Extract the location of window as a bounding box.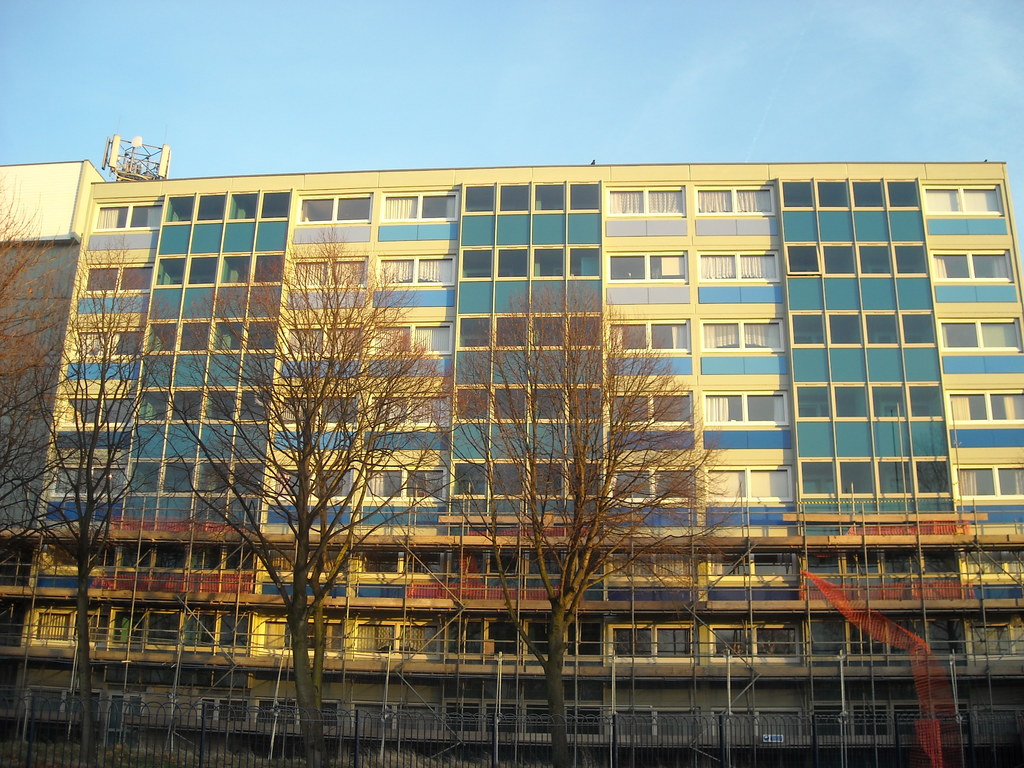
rect(257, 250, 286, 285).
